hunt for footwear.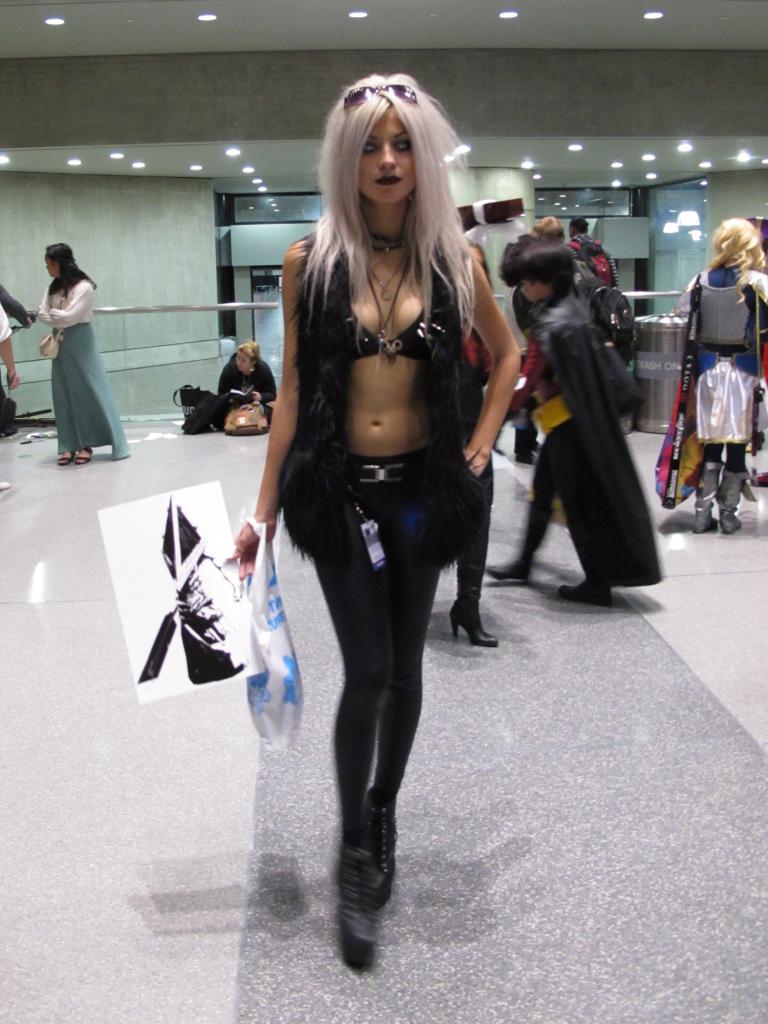
Hunted down at box=[720, 470, 748, 533].
